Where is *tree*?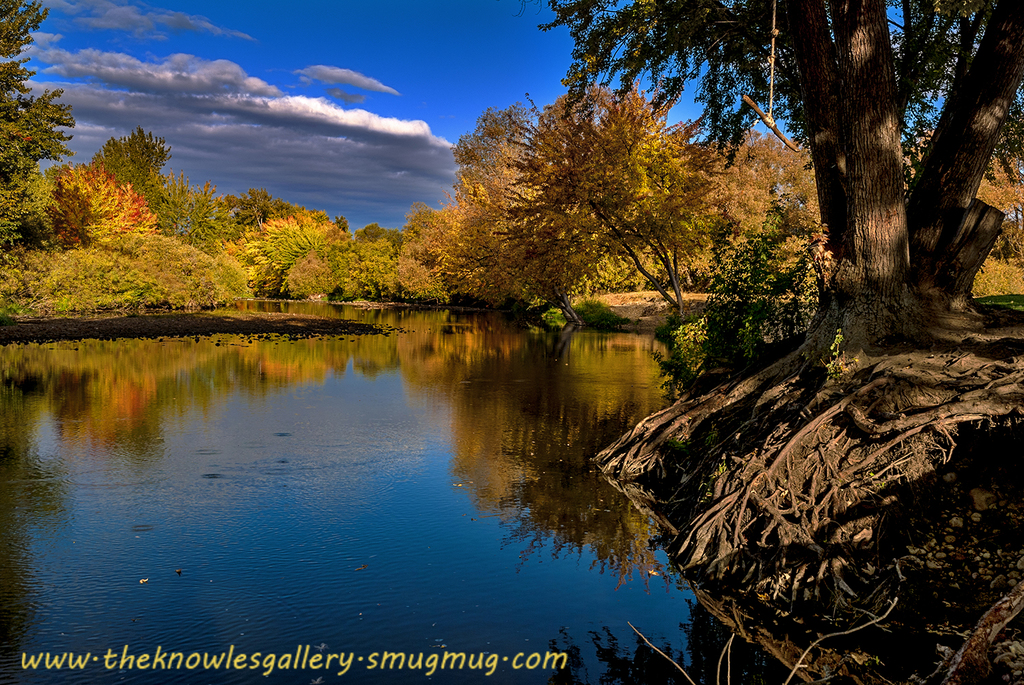
Rect(37, 236, 158, 302).
